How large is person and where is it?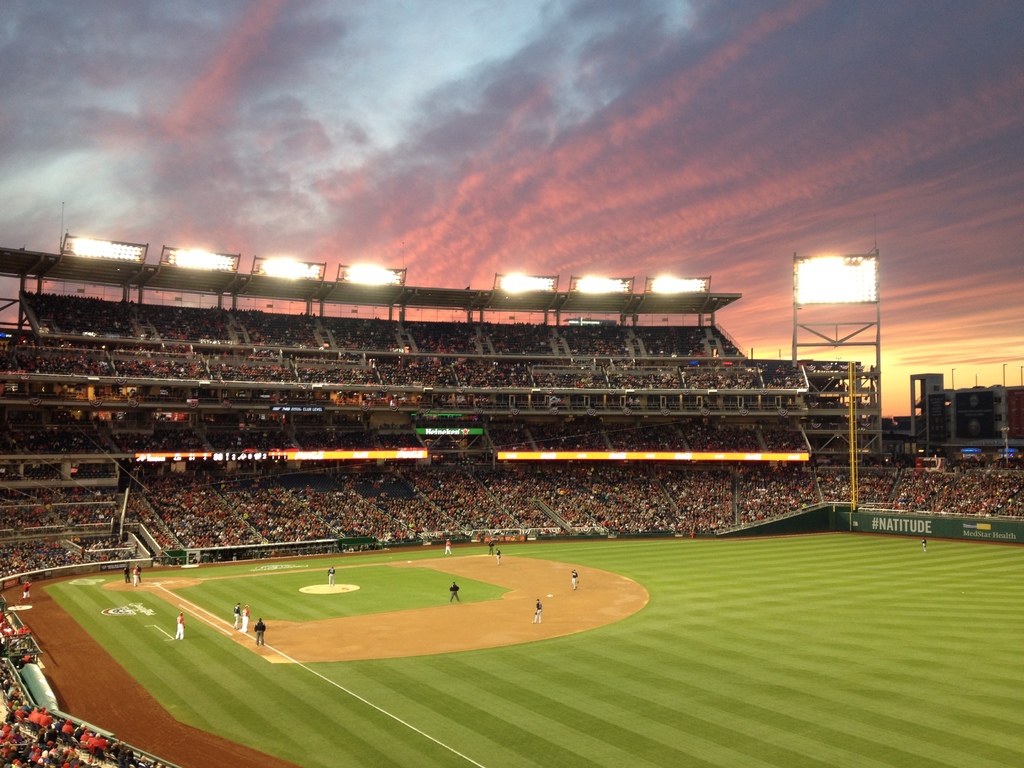
Bounding box: left=120, top=561, right=130, bottom=585.
